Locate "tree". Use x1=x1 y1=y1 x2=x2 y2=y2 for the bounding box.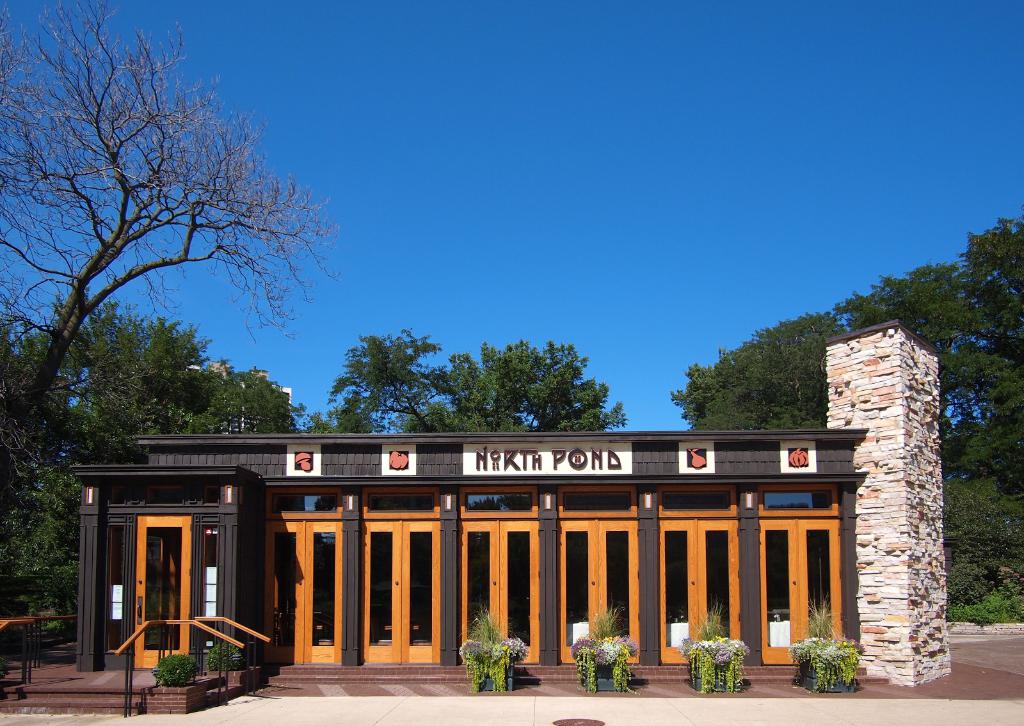
x1=664 y1=212 x2=1023 y2=629.
